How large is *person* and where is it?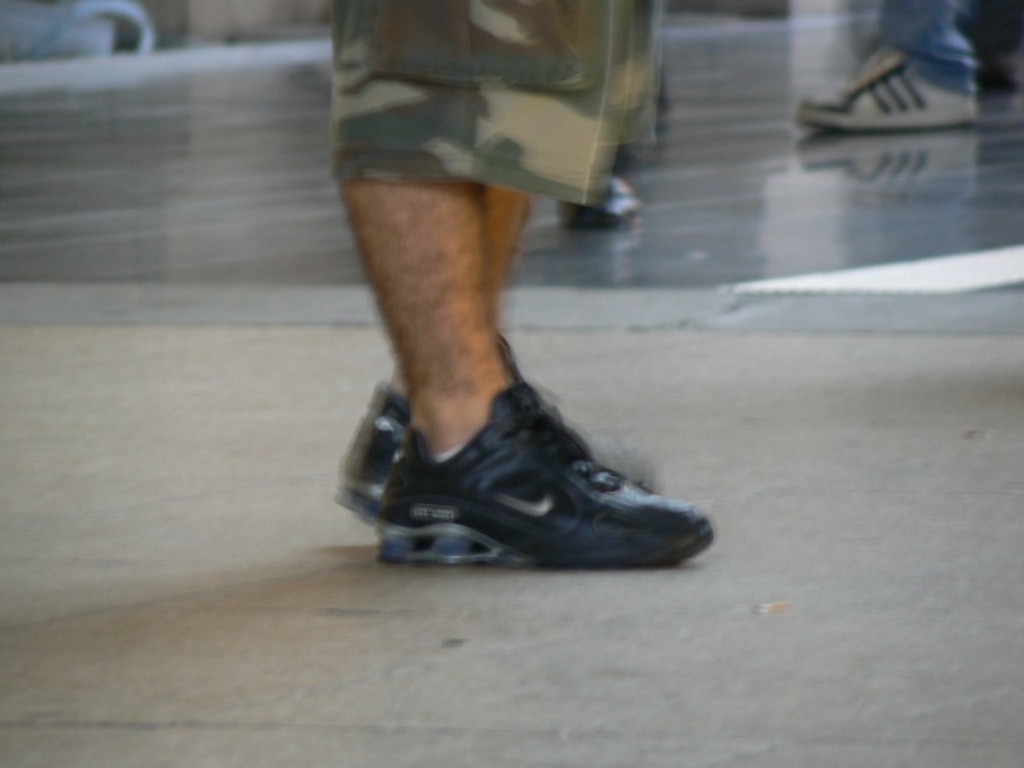
Bounding box: 803 0 972 134.
